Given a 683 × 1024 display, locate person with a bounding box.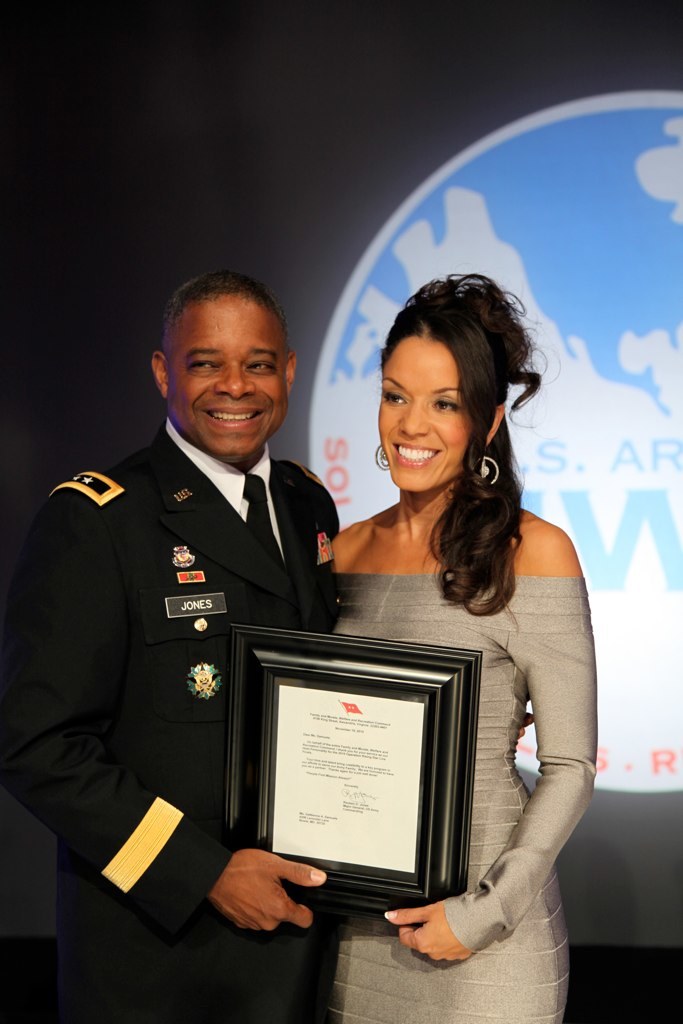
Located: 330:270:573:1023.
